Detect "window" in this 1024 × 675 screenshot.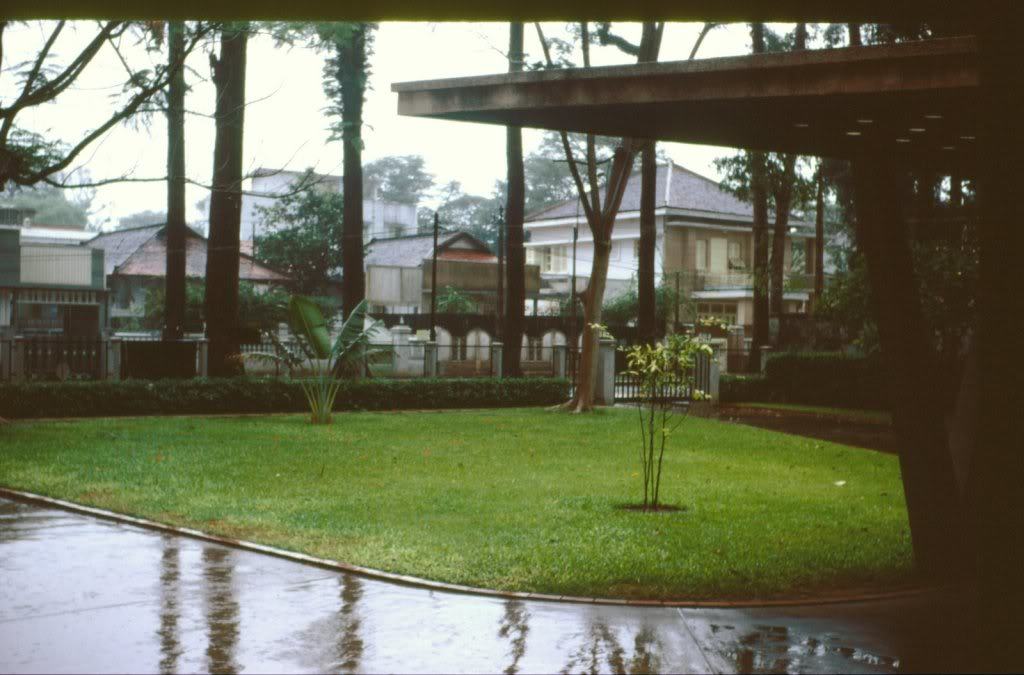
Detection: {"x1": 14, "y1": 303, "x2": 64, "y2": 334}.
